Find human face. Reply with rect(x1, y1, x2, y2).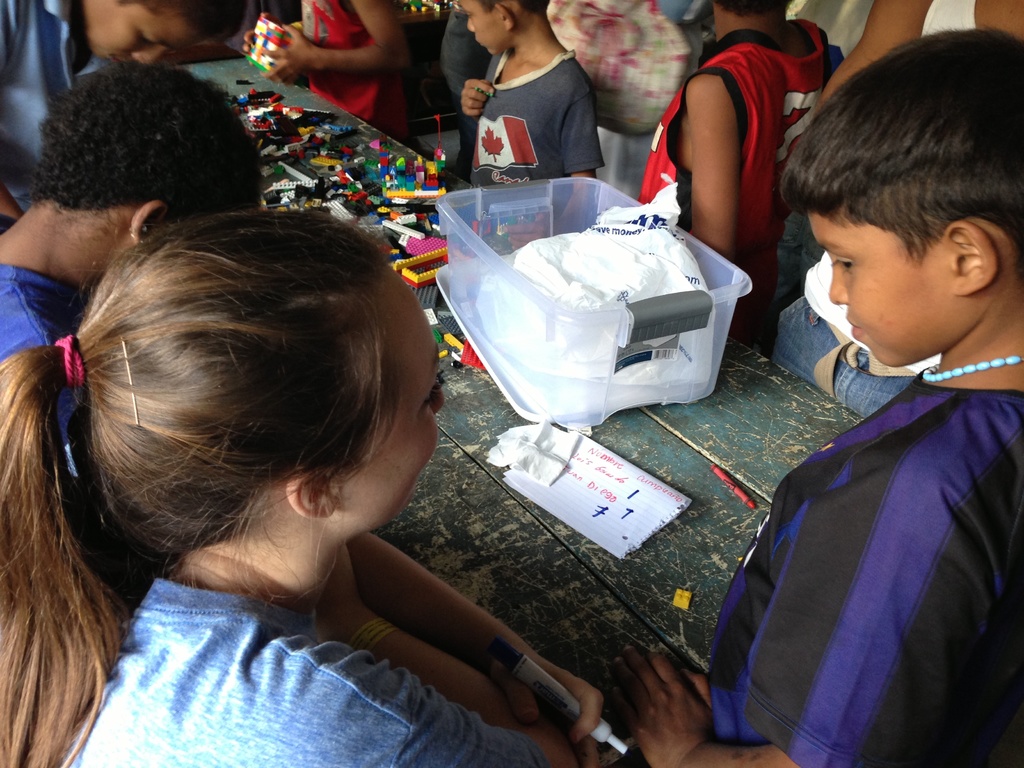
rect(77, 0, 204, 76).
